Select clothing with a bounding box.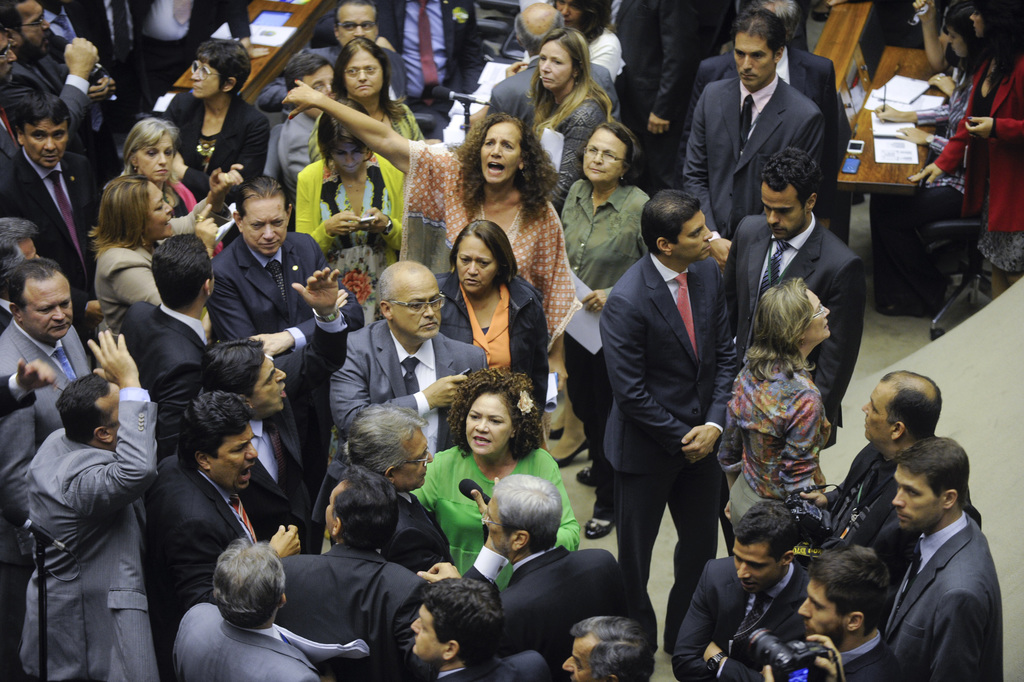
box=[291, 152, 428, 277].
